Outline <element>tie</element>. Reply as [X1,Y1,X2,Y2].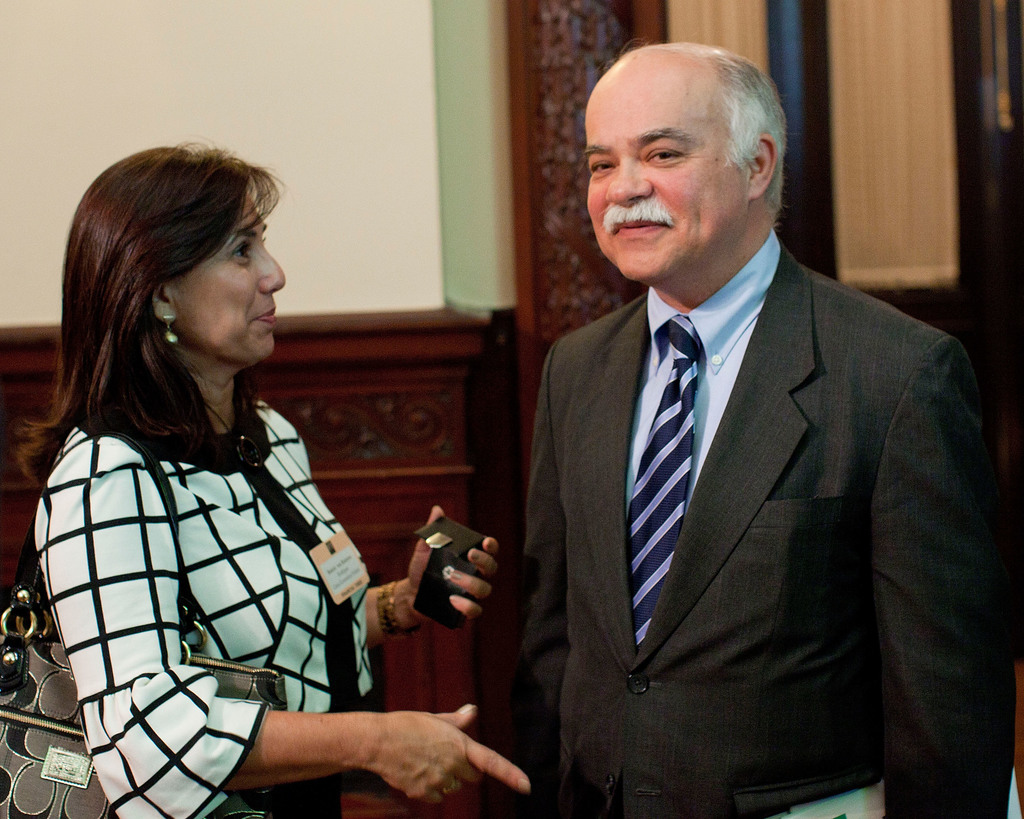
[621,310,700,650].
